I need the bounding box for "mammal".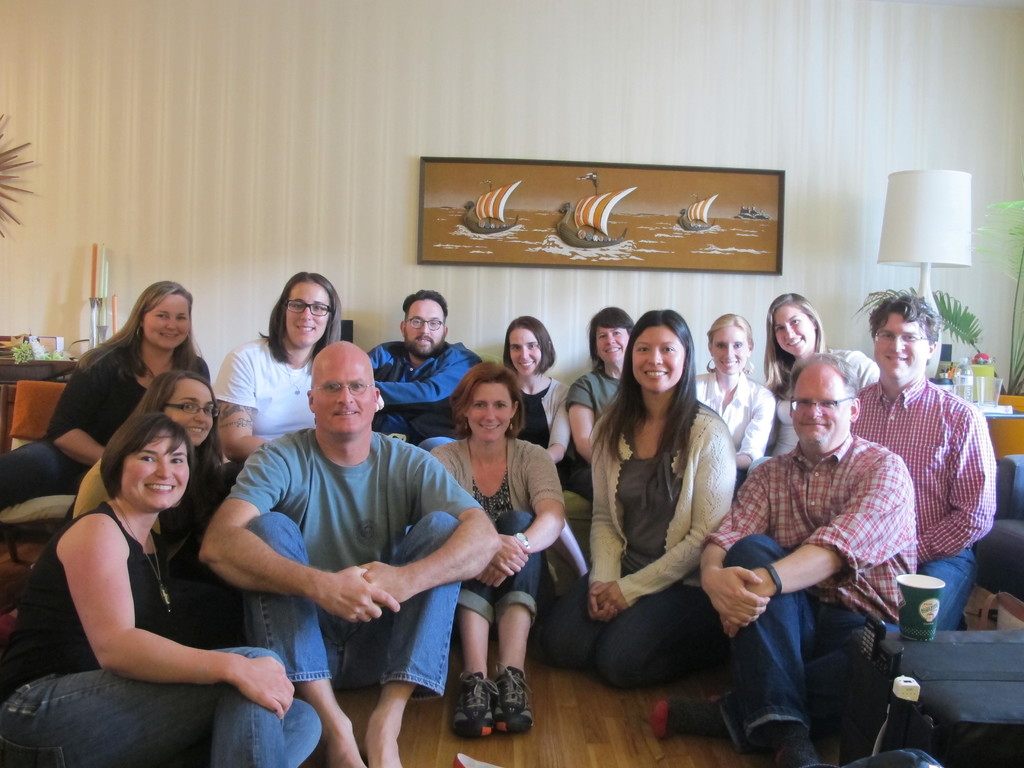
Here it is: 221 264 348 458.
